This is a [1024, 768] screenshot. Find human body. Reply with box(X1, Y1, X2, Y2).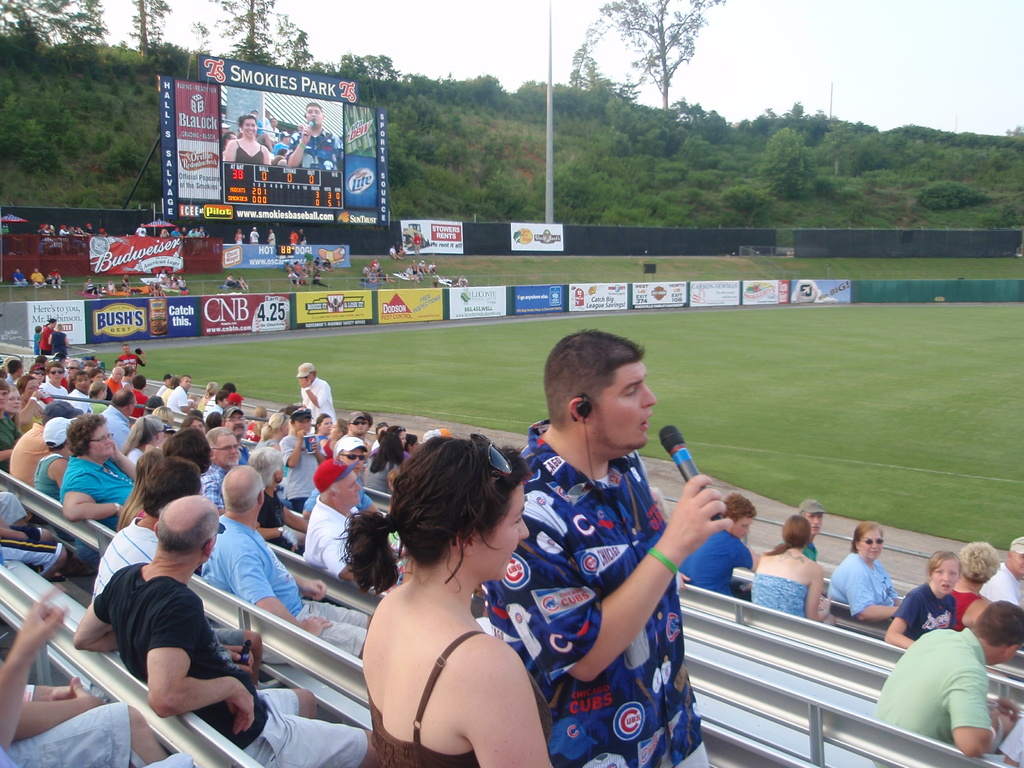
box(486, 333, 709, 763).
